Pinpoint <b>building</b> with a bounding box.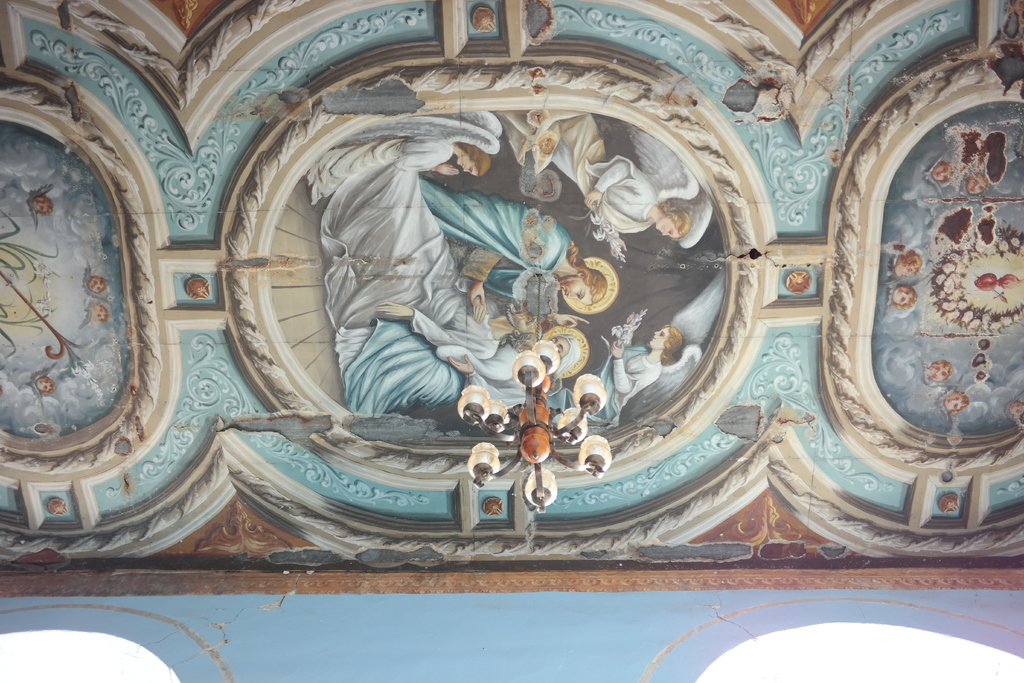
<box>0,0,1023,595</box>.
